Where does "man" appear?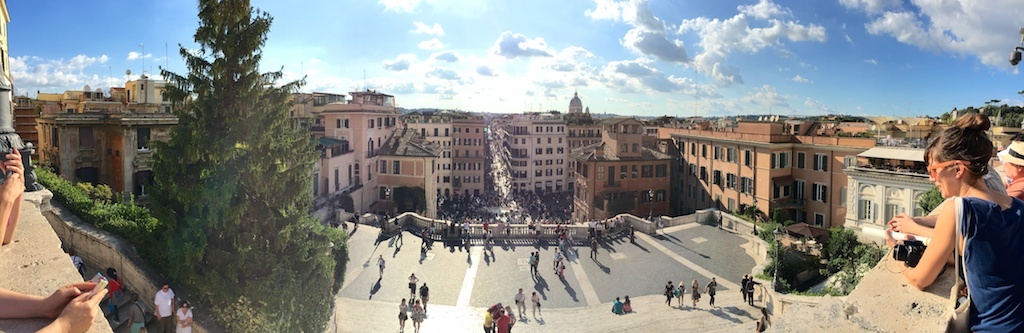
Appears at bbox=[610, 296, 623, 314].
